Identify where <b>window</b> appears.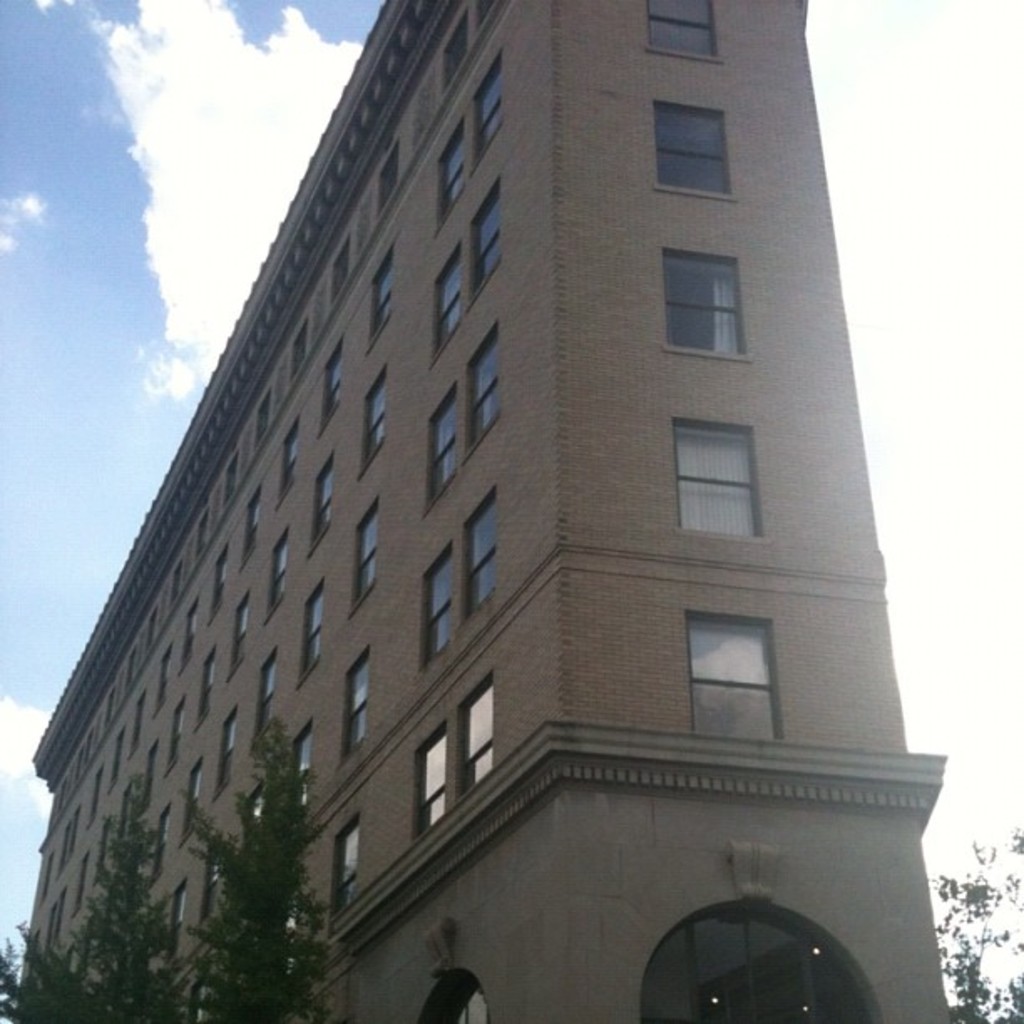
Appears at (x1=437, y1=241, x2=462, y2=350).
